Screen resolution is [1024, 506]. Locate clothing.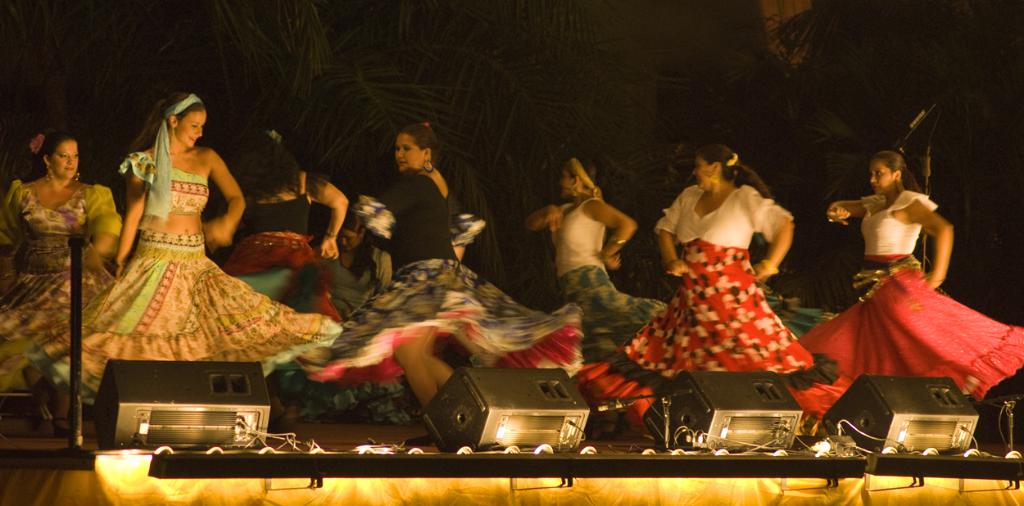
(219,176,341,323).
